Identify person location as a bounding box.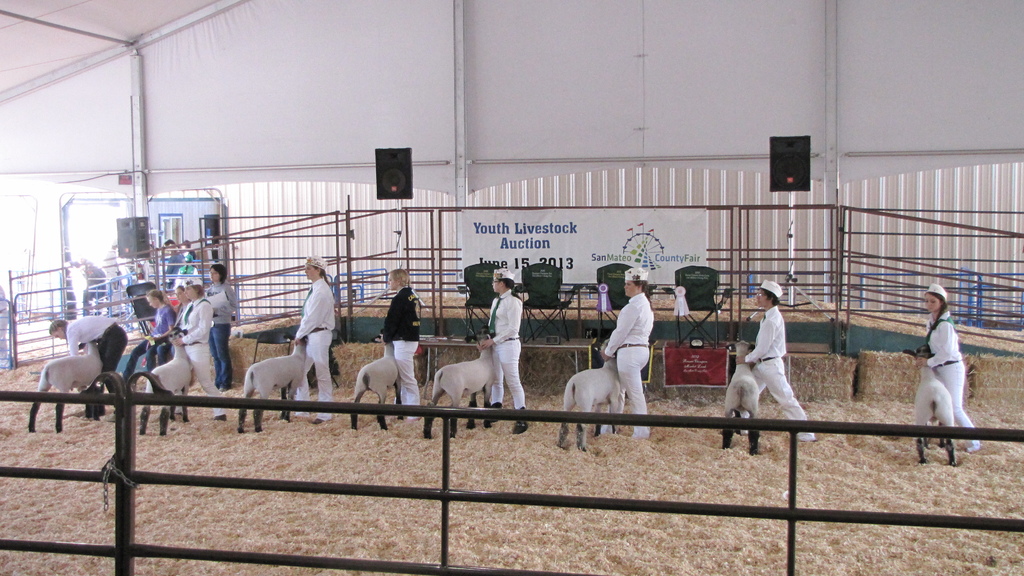
crop(158, 237, 182, 291).
